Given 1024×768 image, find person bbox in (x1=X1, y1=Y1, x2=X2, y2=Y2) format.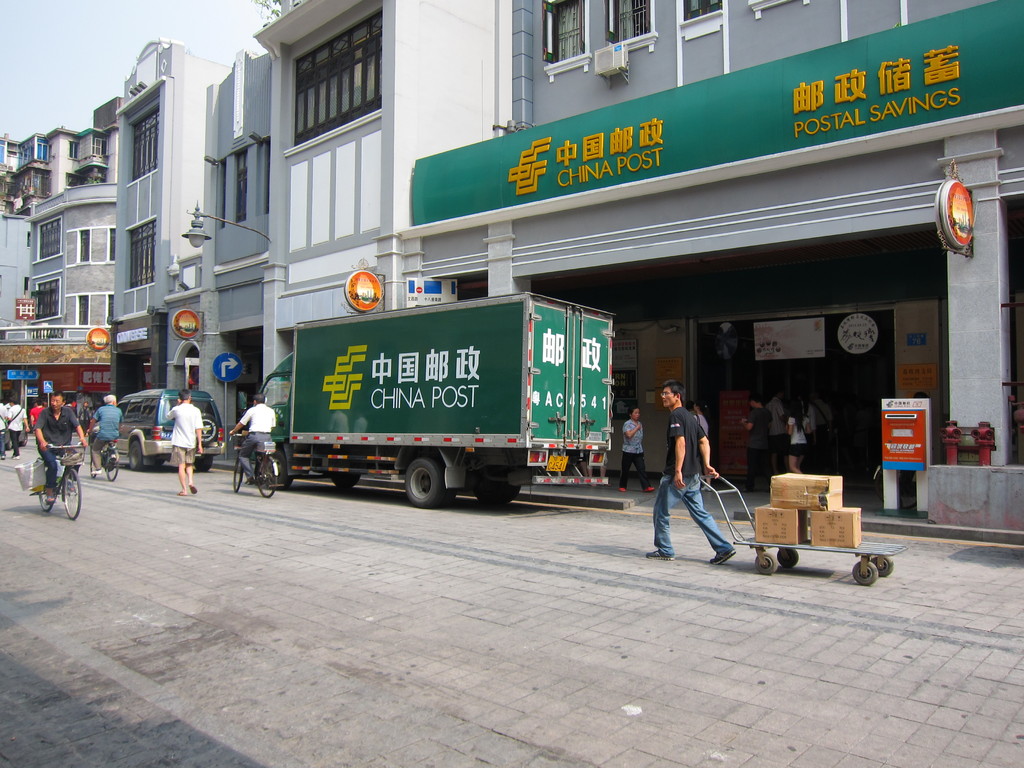
(x1=0, y1=395, x2=12, y2=461).
